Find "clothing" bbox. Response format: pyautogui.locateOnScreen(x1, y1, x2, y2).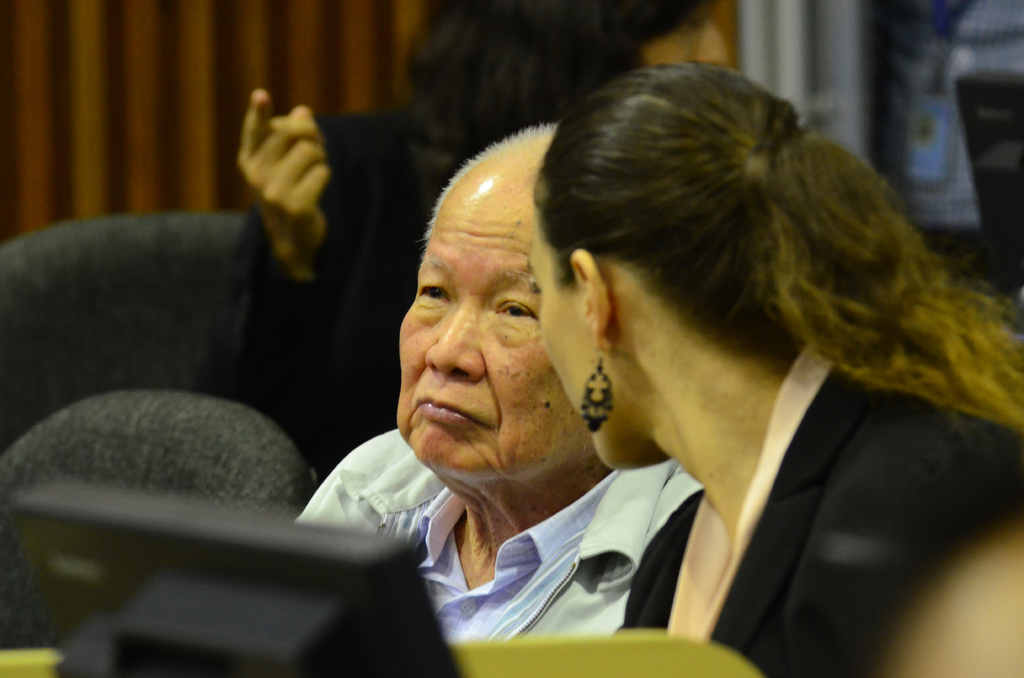
pyautogui.locateOnScreen(296, 432, 702, 641).
